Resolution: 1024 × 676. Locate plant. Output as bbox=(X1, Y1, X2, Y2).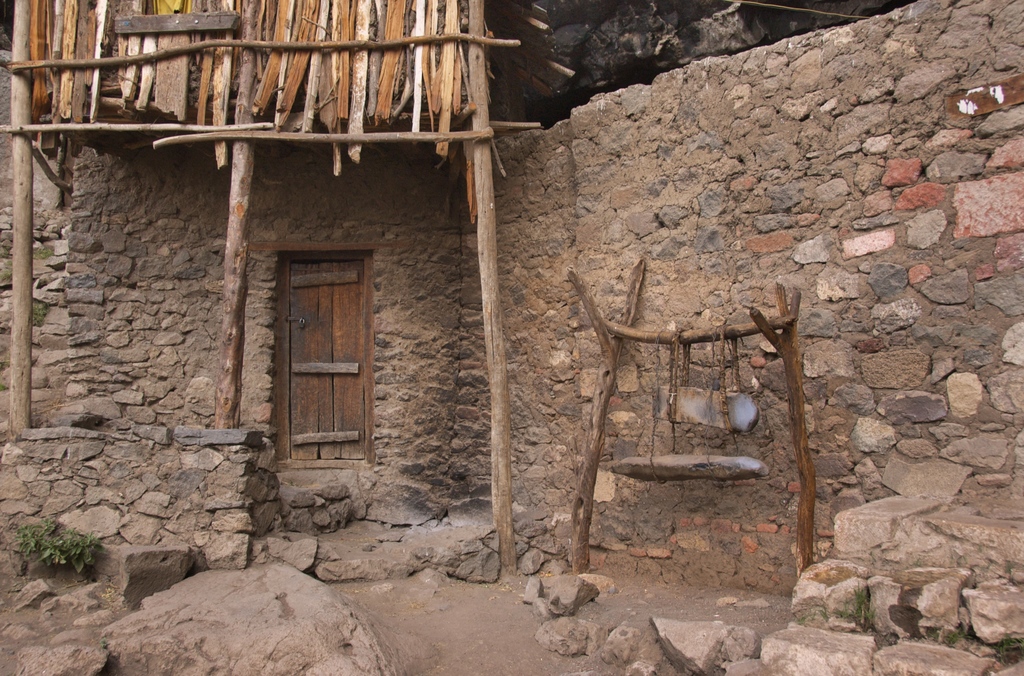
bbox=(13, 519, 107, 579).
